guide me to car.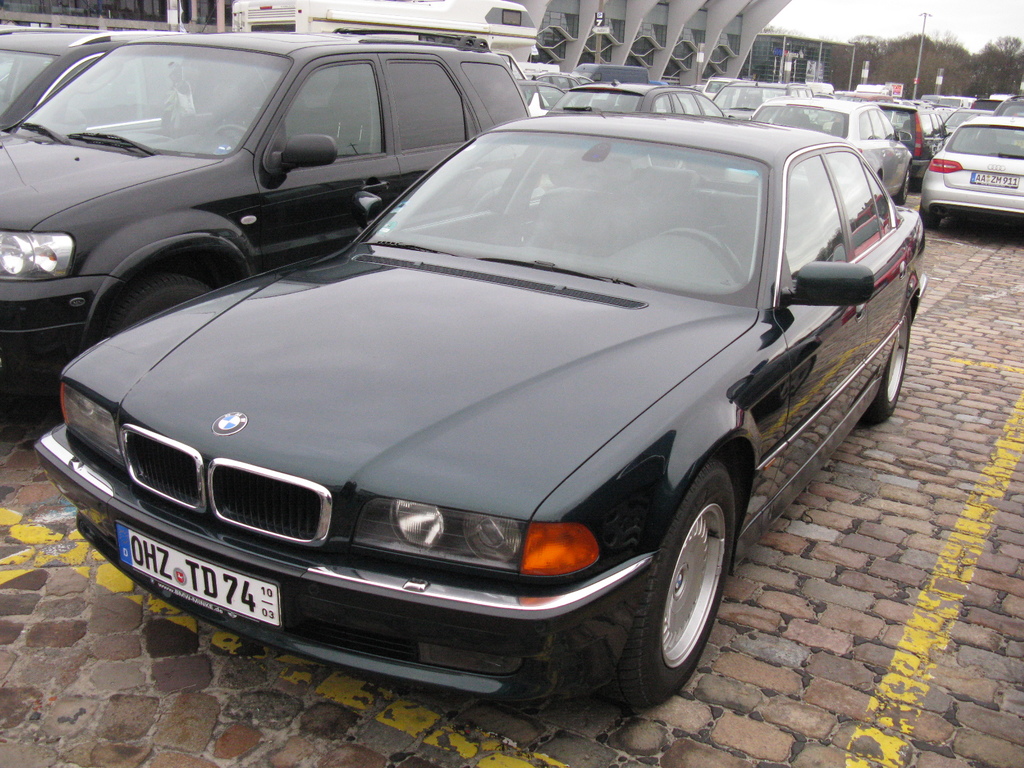
Guidance: l=0, t=26, r=162, b=132.
